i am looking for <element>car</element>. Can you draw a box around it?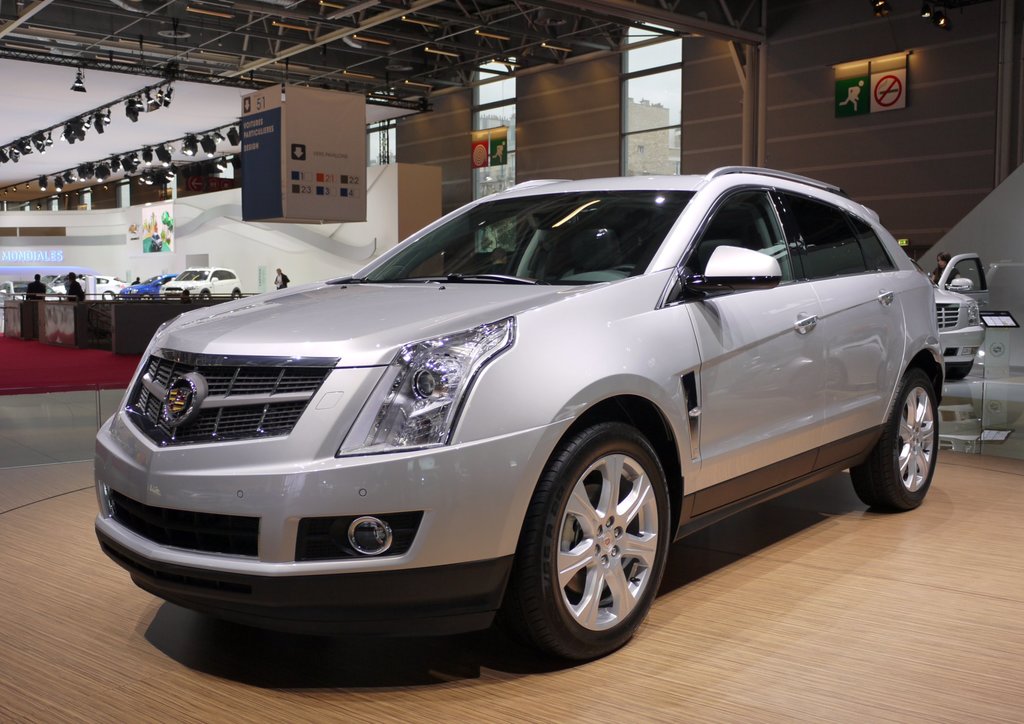
Sure, the bounding box is l=115, t=270, r=186, b=299.
